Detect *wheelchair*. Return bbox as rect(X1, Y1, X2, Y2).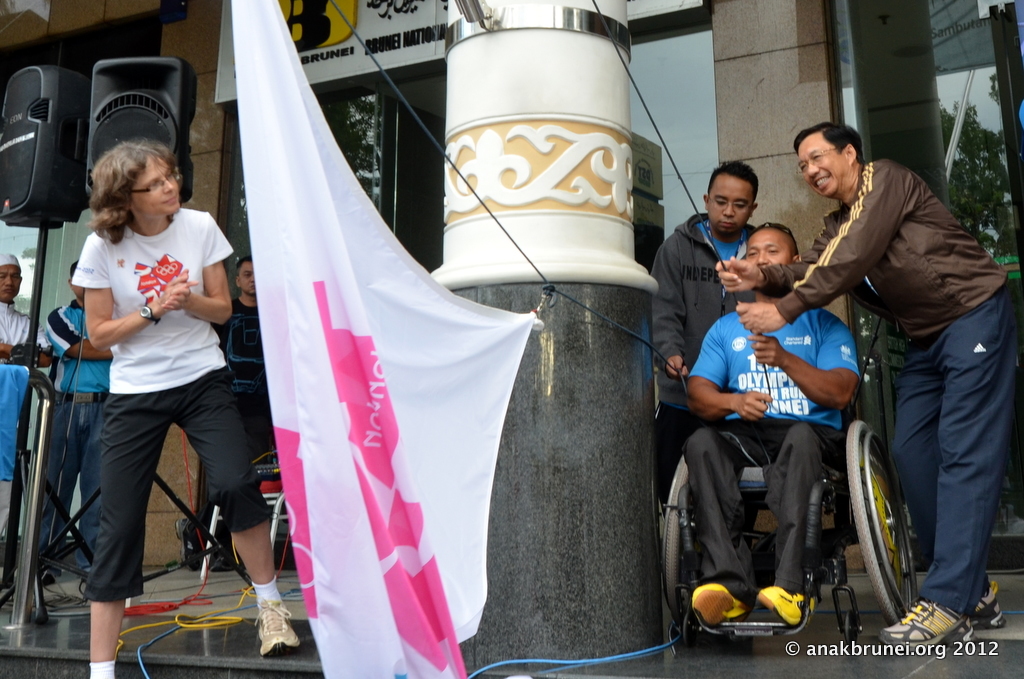
rect(691, 322, 906, 636).
